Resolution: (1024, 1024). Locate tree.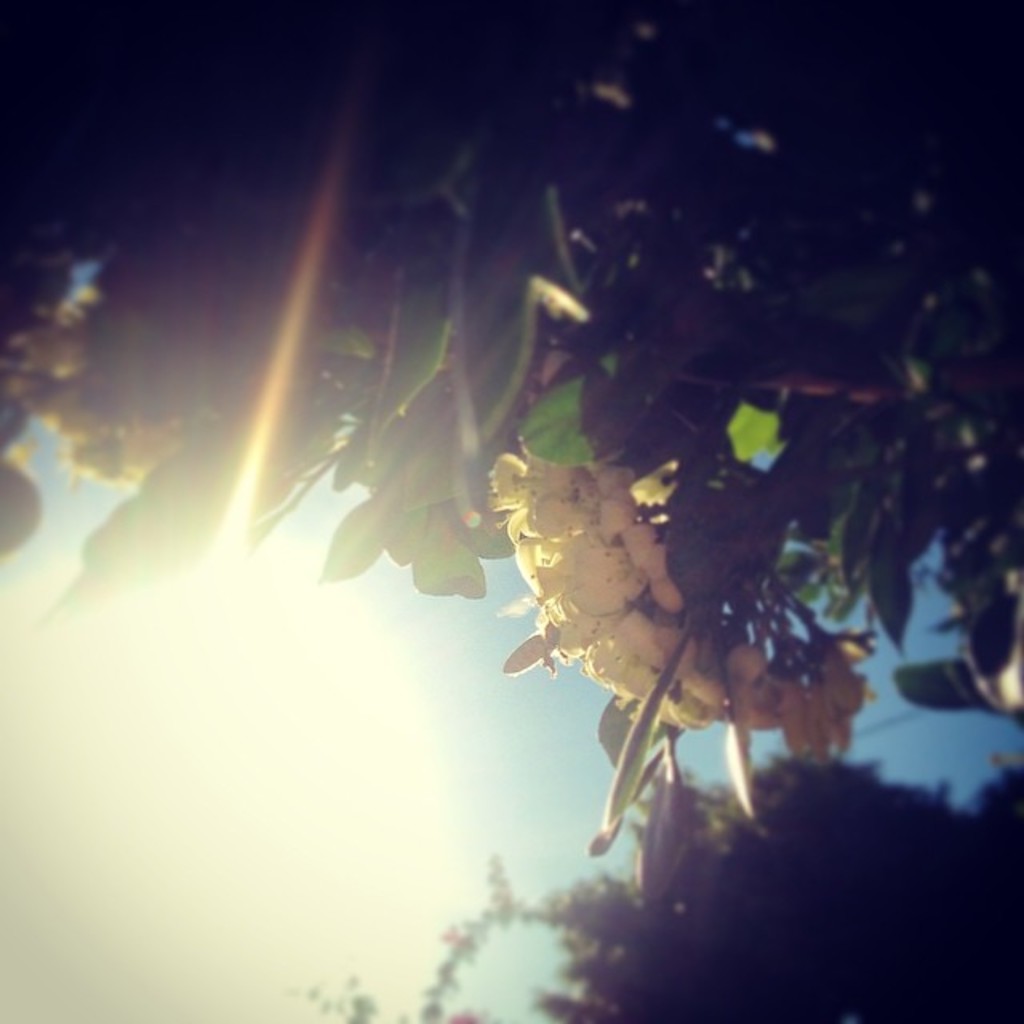
region(282, 747, 1022, 1022).
